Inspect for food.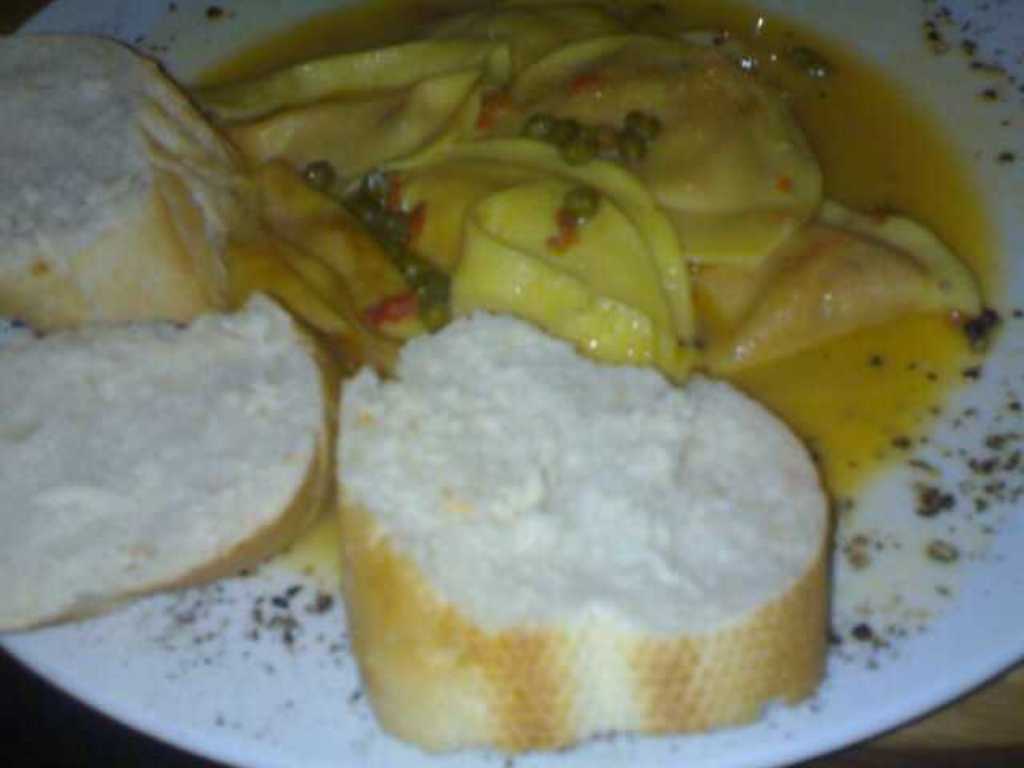
Inspection: left=0, top=29, right=253, bottom=325.
